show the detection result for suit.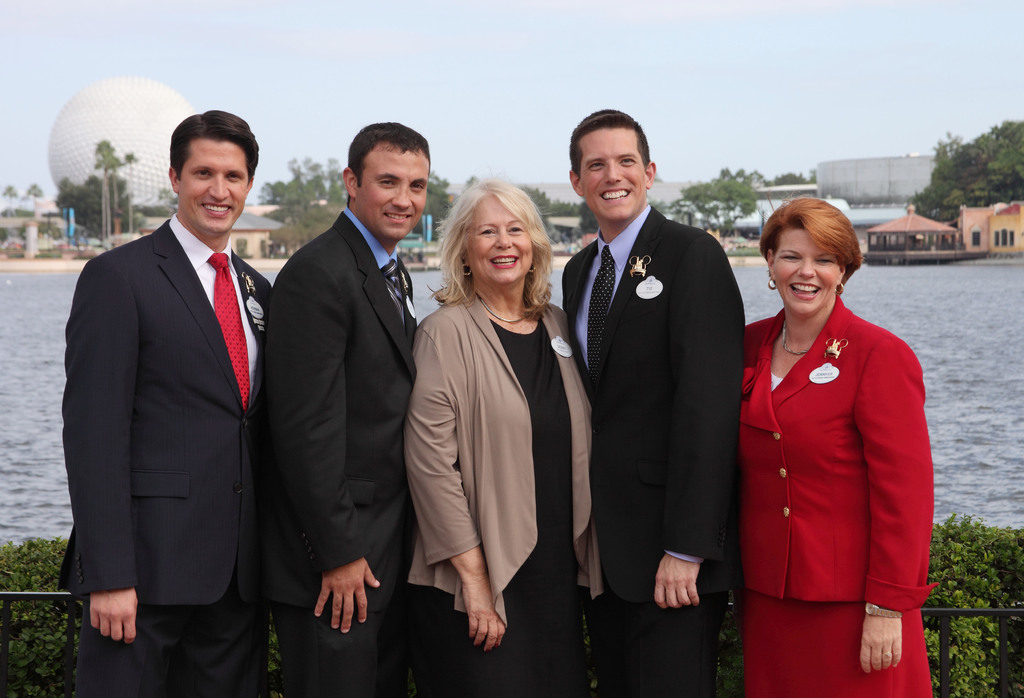
[737,290,940,697].
